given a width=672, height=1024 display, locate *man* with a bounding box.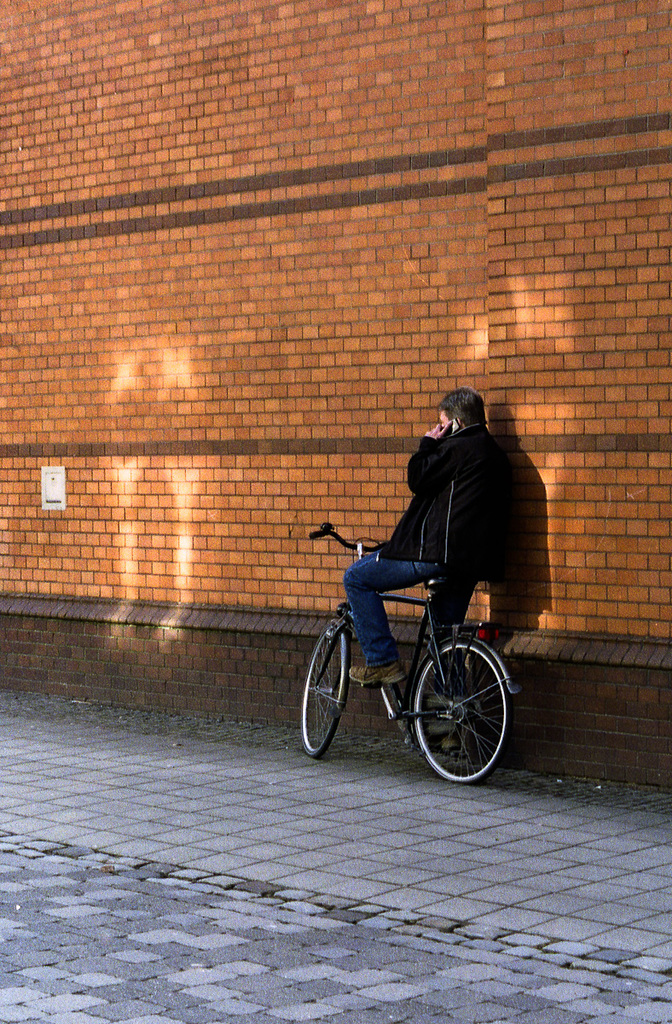
Located: crop(355, 403, 534, 632).
